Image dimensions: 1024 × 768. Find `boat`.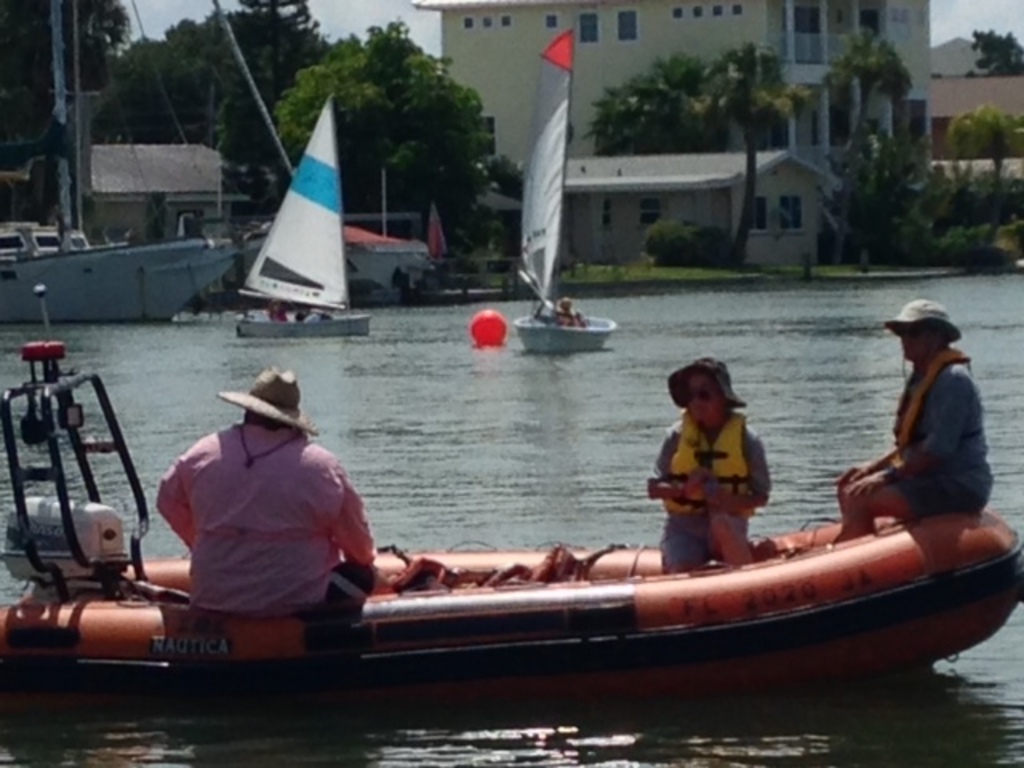
<box>0,234,242,330</box>.
